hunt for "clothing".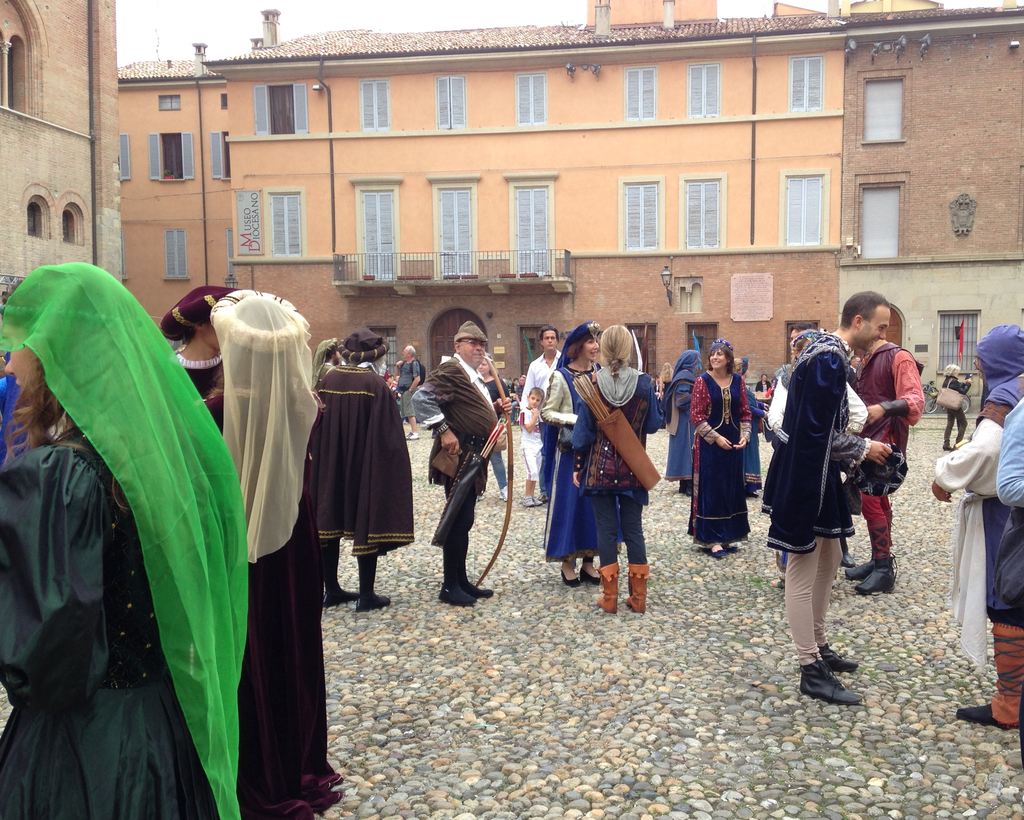
Hunted down at bbox(417, 357, 496, 578).
